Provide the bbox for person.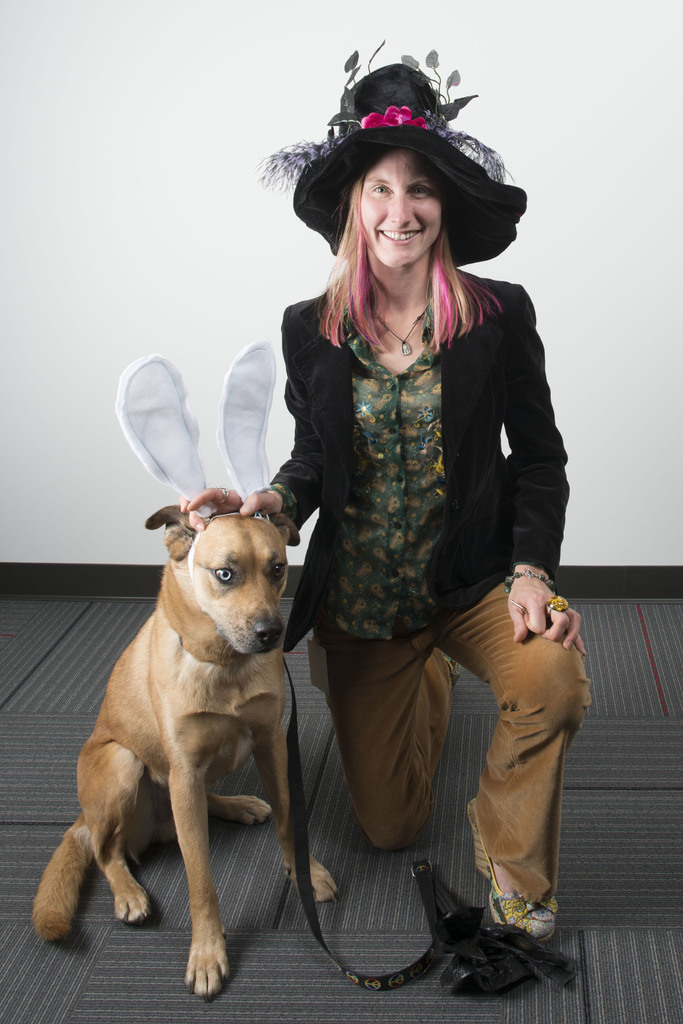
select_region(246, 35, 592, 919).
